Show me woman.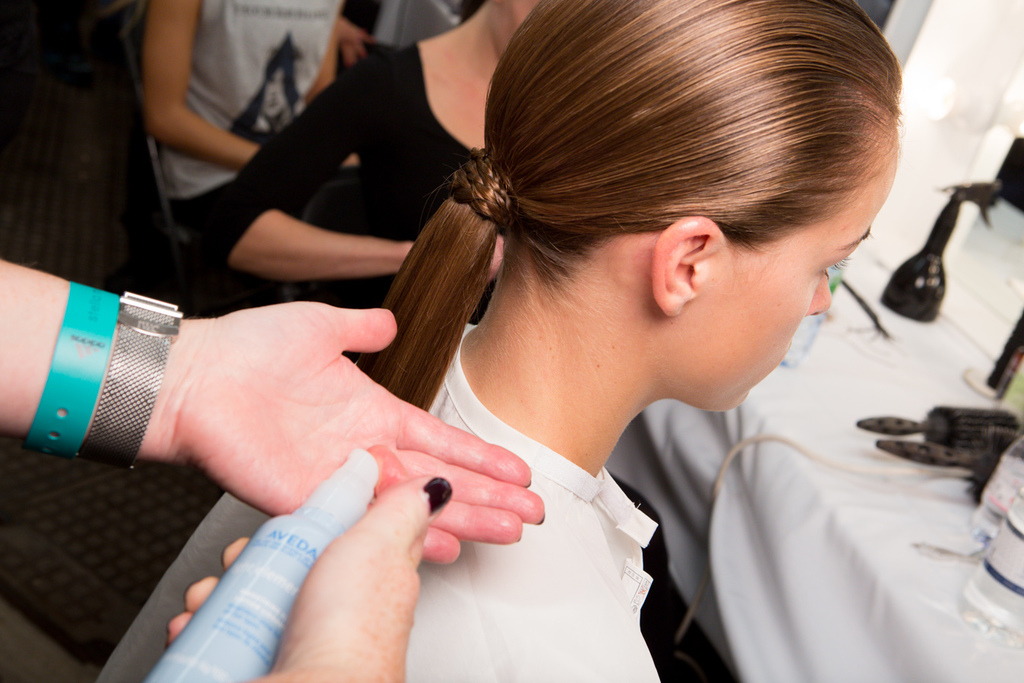
woman is here: (267, 0, 947, 662).
